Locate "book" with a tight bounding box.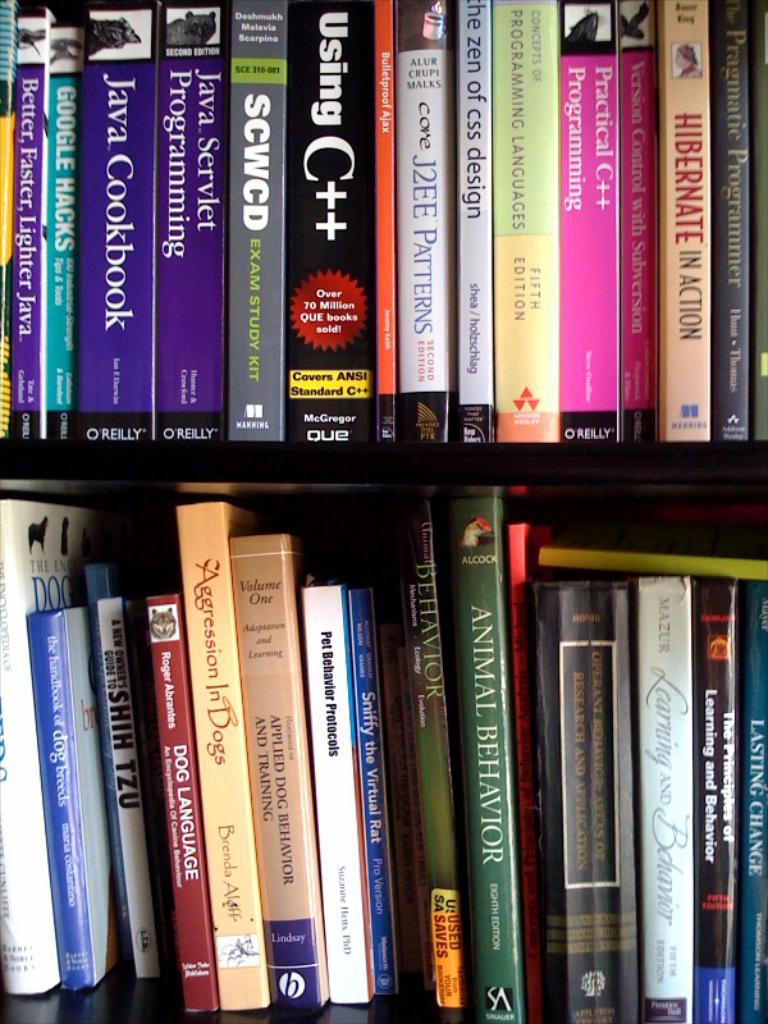
<box>285,0,376,445</box>.
